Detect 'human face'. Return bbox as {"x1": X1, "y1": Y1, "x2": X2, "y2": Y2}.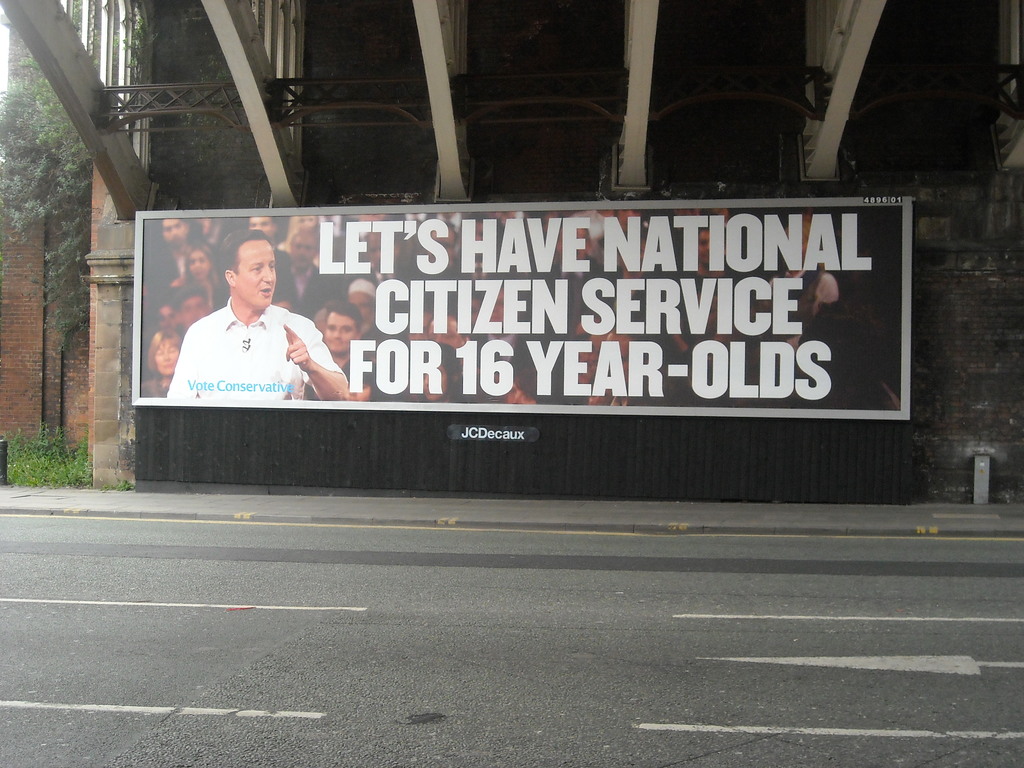
{"x1": 161, "y1": 309, "x2": 175, "y2": 325}.
